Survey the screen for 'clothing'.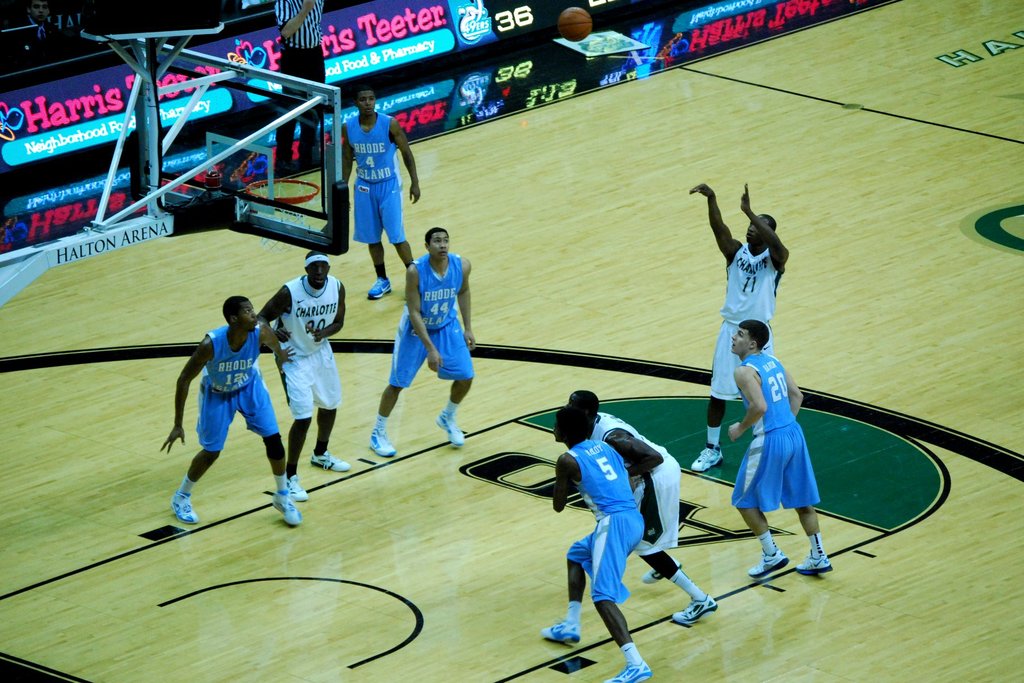
Survey found: 193/324/292/466.
